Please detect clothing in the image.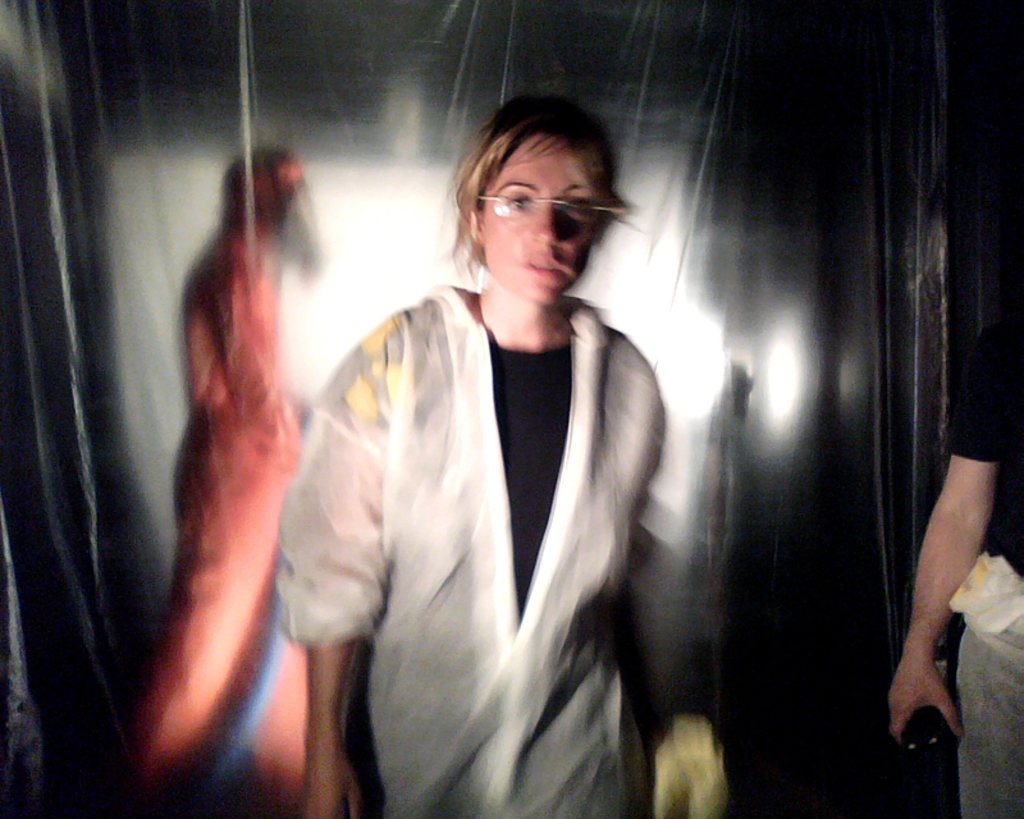
[left=950, top=328, right=1023, bottom=818].
